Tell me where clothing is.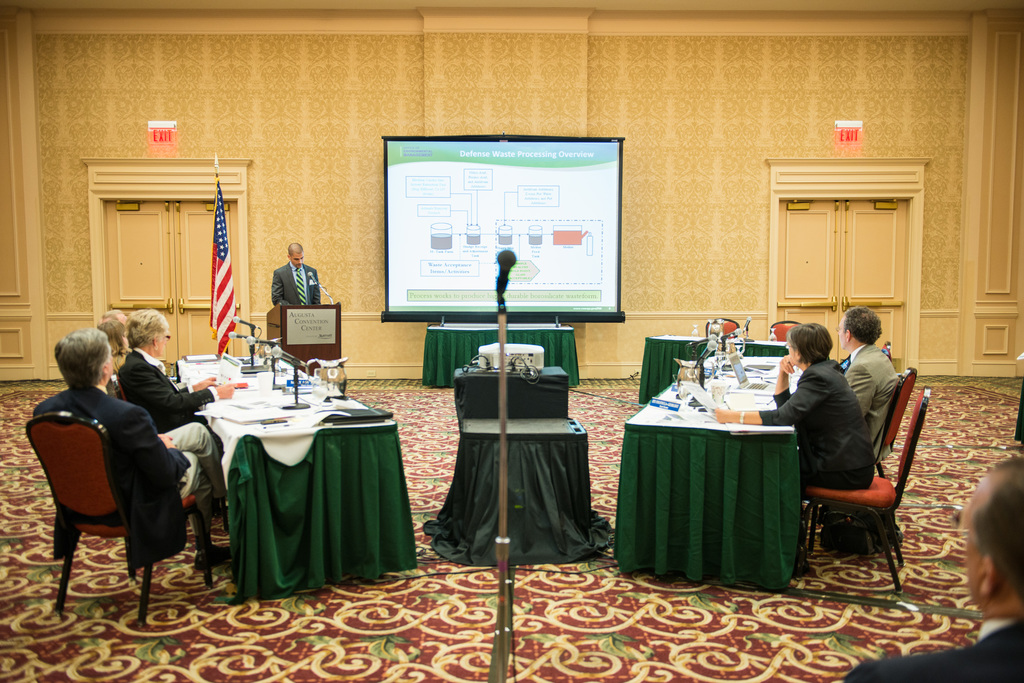
clothing is at bbox=(27, 380, 226, 579).
